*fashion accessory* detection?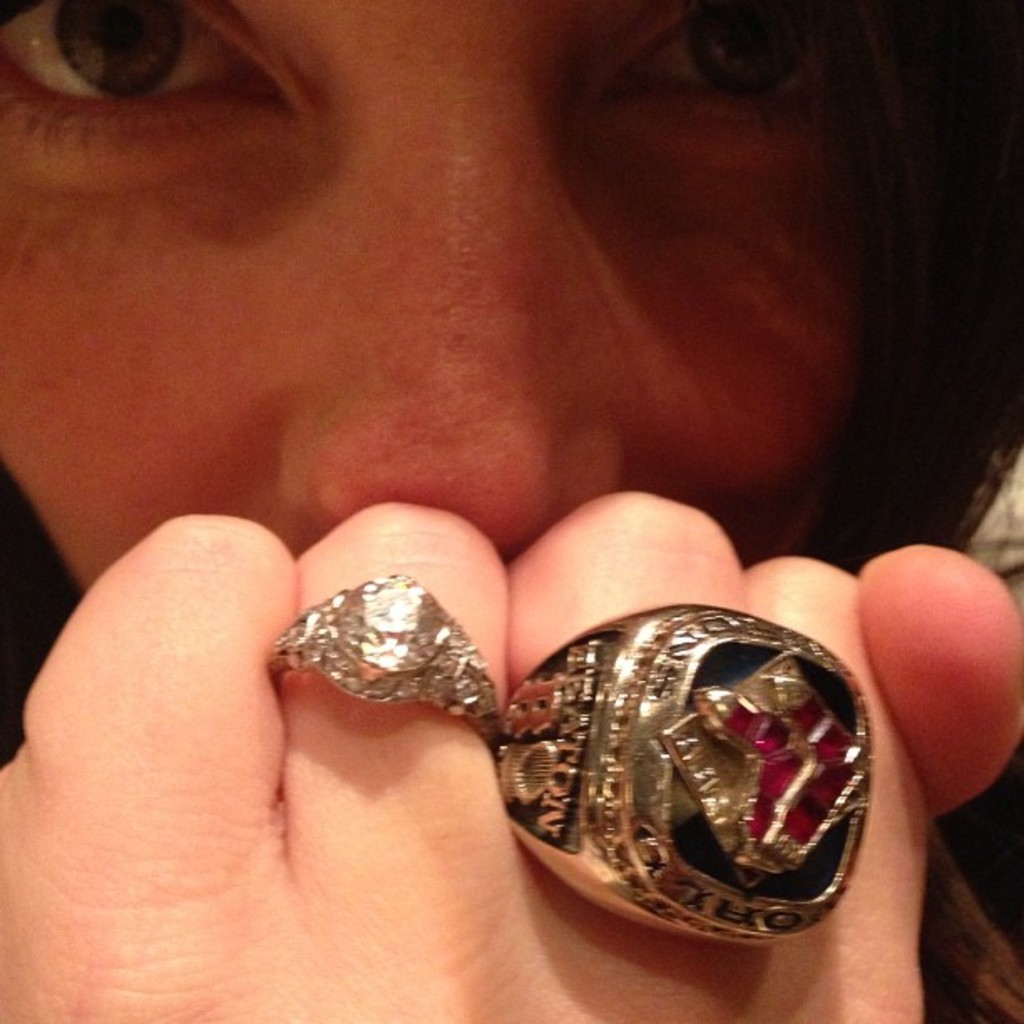
box(497, 609, 872, 954)
